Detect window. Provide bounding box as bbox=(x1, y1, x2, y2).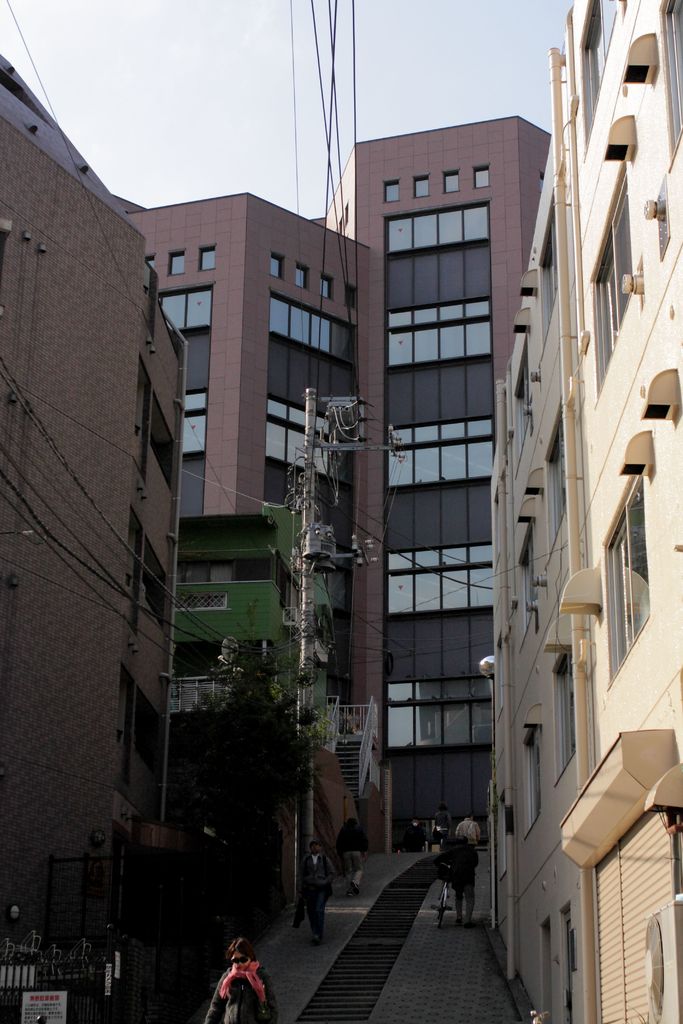
bbox=(320, 274, 333, 300).
